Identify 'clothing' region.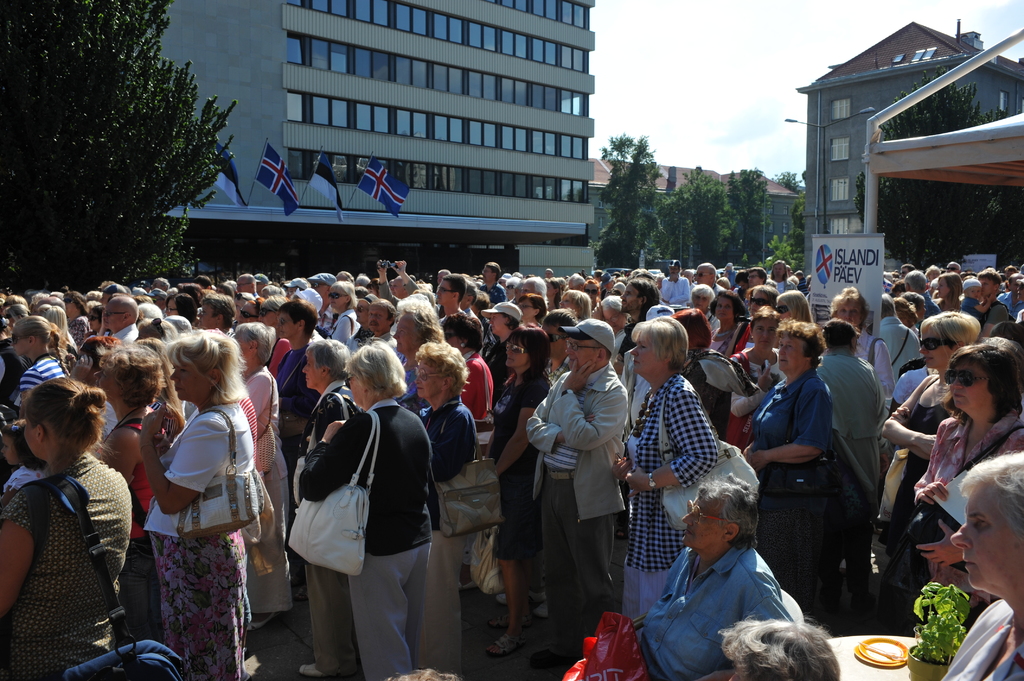
Region: l=679, t=351, r=753, b=437.
